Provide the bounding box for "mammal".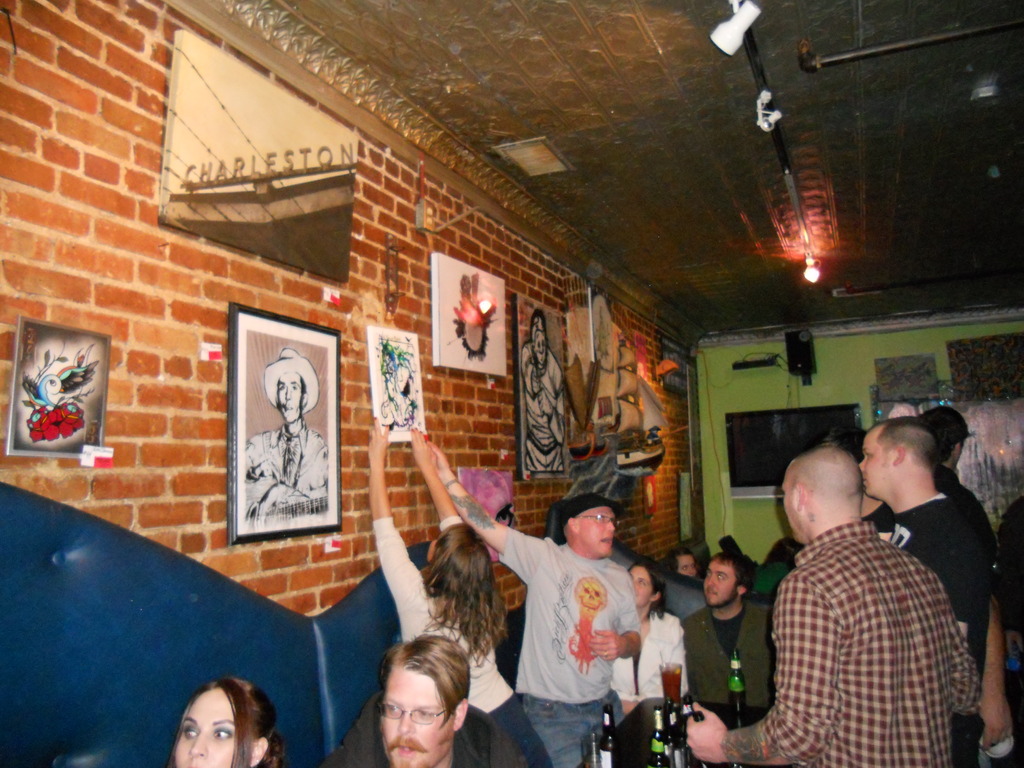
687 447 975 767.
